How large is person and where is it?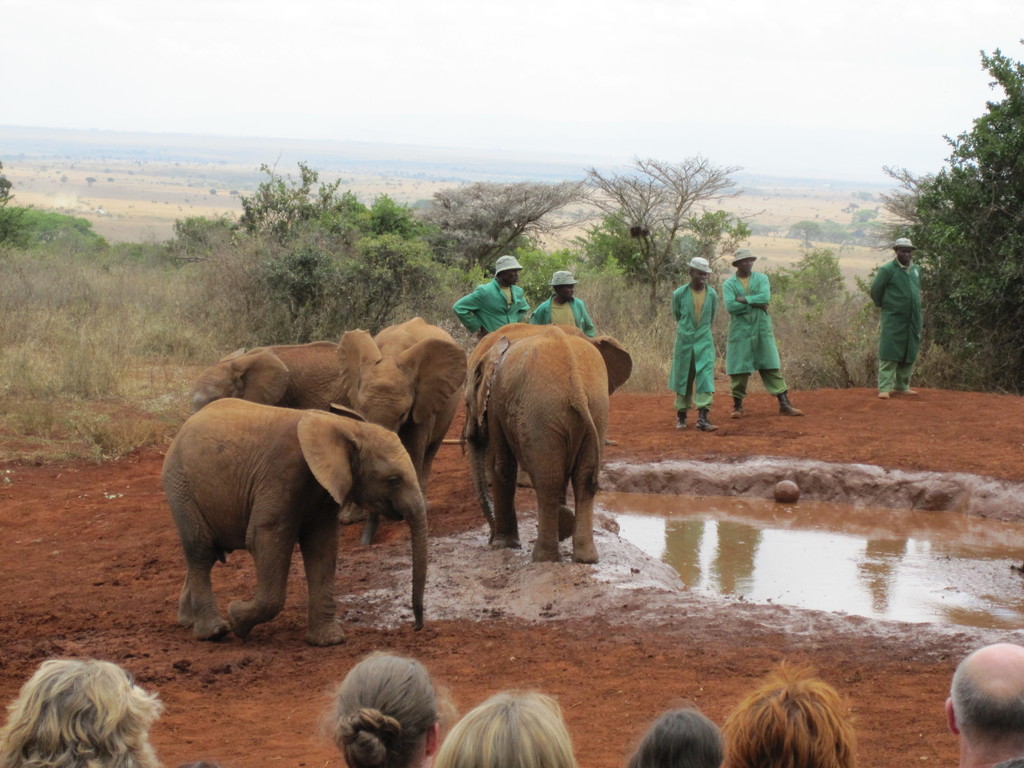
Bounding box: locate(621, 709, 720, 767).
